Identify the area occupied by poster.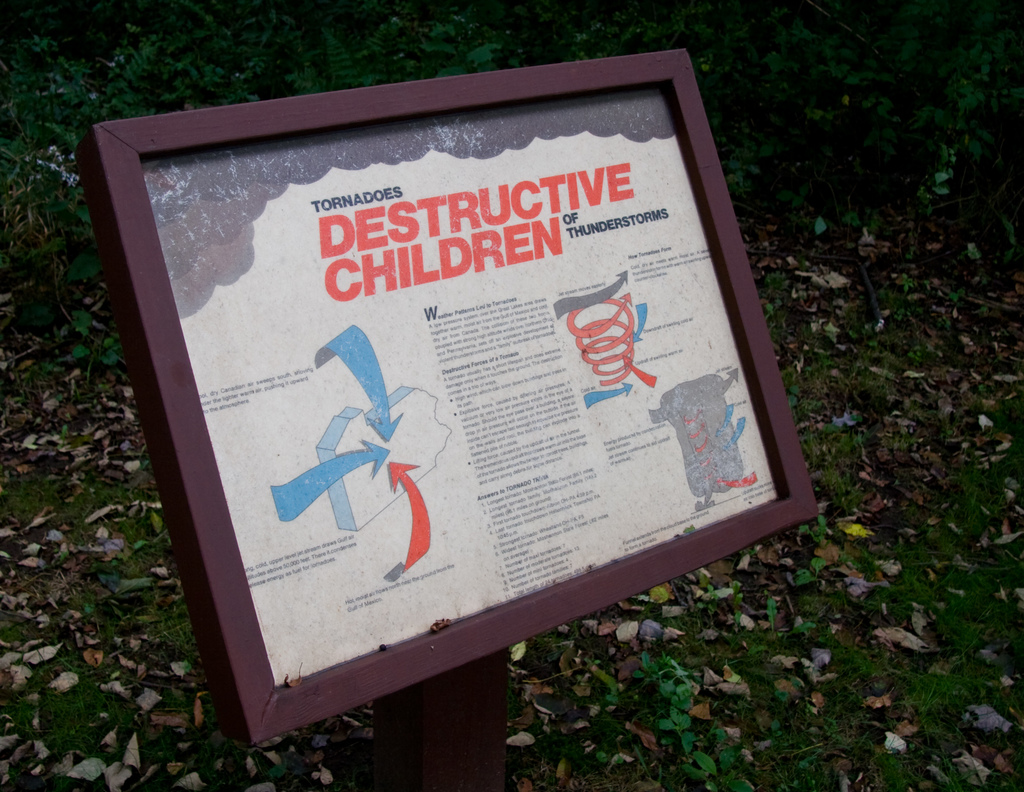
Area: <box>143,89,778,684</box>.
